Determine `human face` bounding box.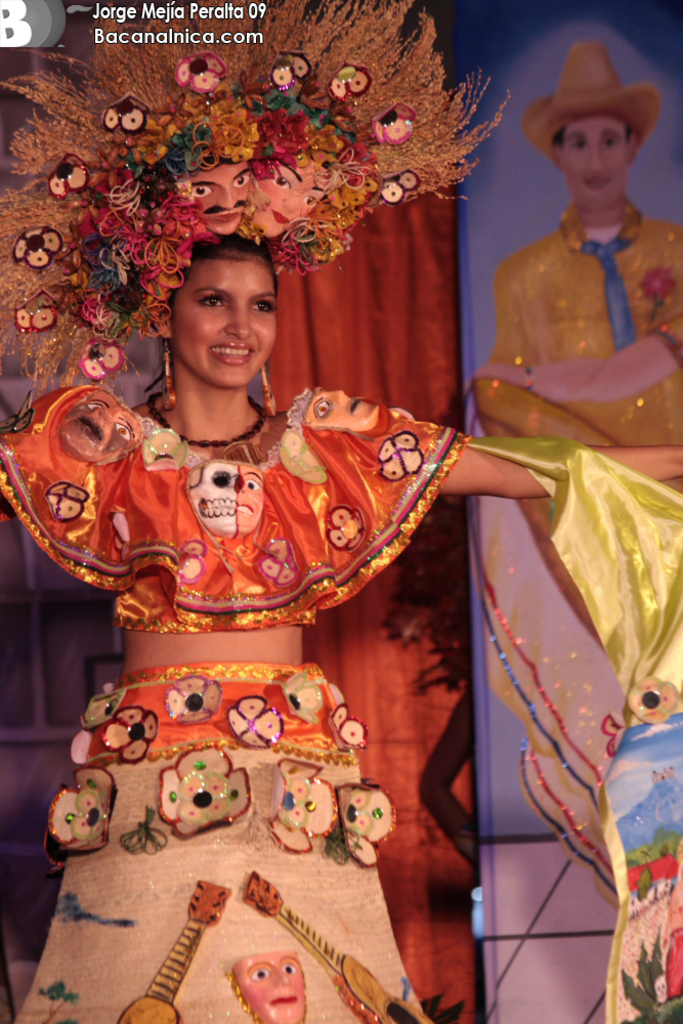
Determined: box=[174, 263, 281, 387].
